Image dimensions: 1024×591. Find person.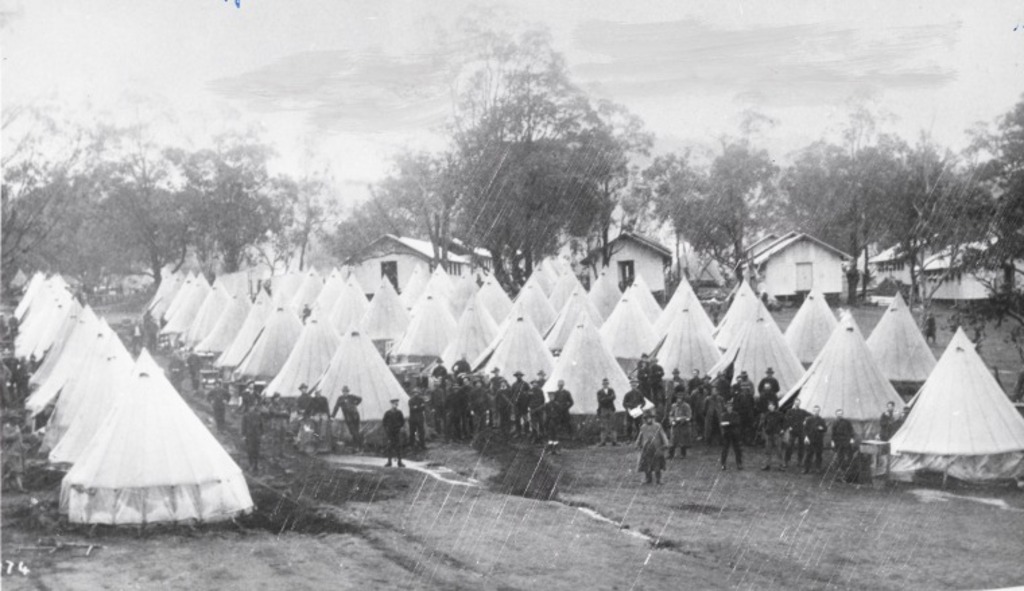
pyautogui.locateOnScreen(841, 451, 862, 477).
